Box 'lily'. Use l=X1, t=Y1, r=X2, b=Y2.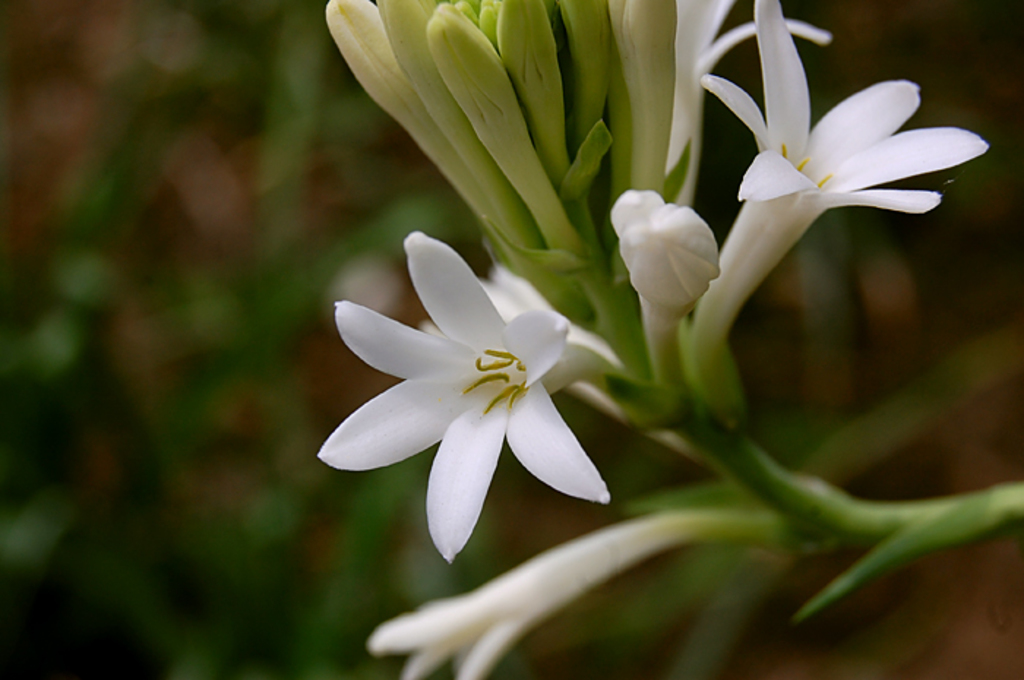
l=666, t=0, r=834, b=215.
